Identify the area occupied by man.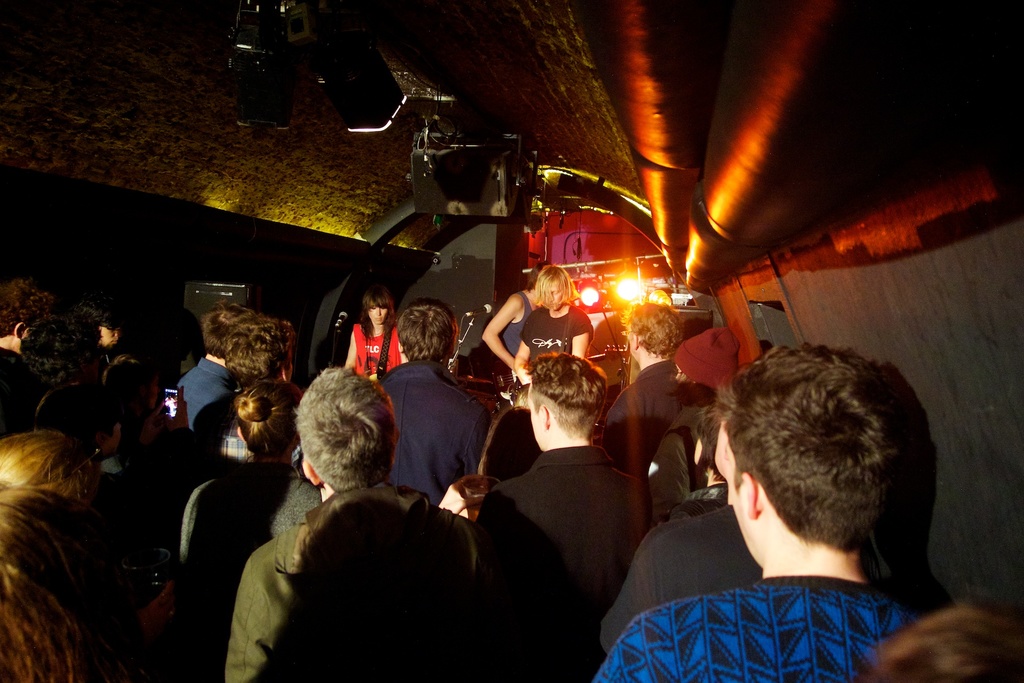
Area: region(505, 259, 597, 393).
